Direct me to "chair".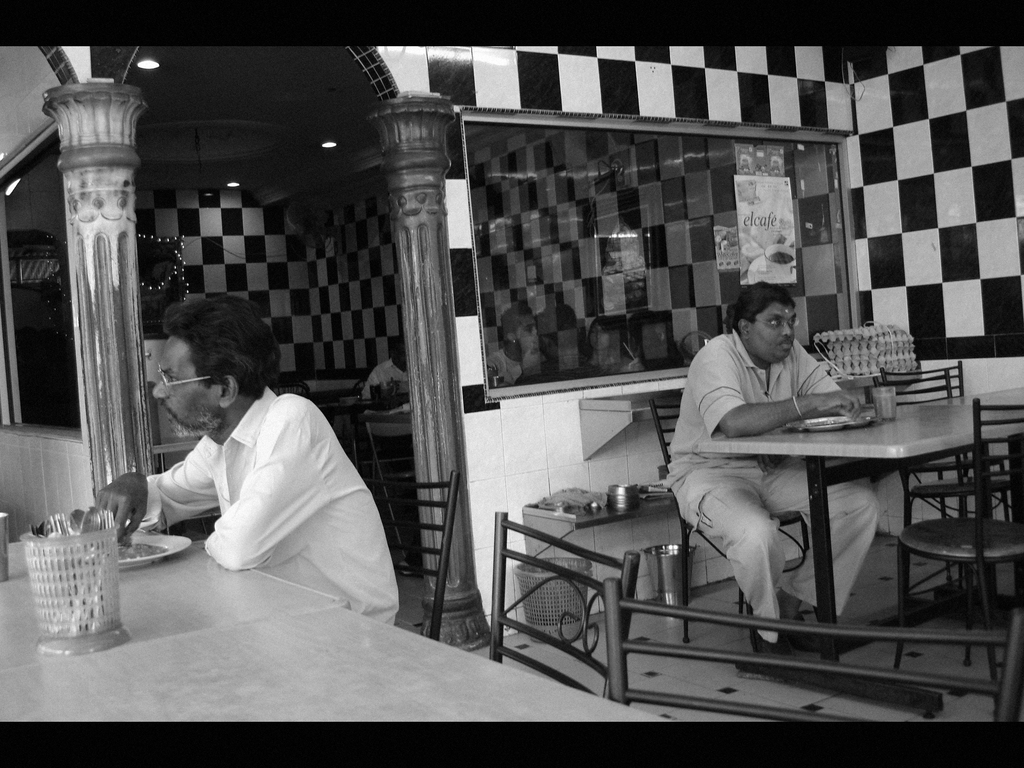
Direction: 365:466:460:644.
